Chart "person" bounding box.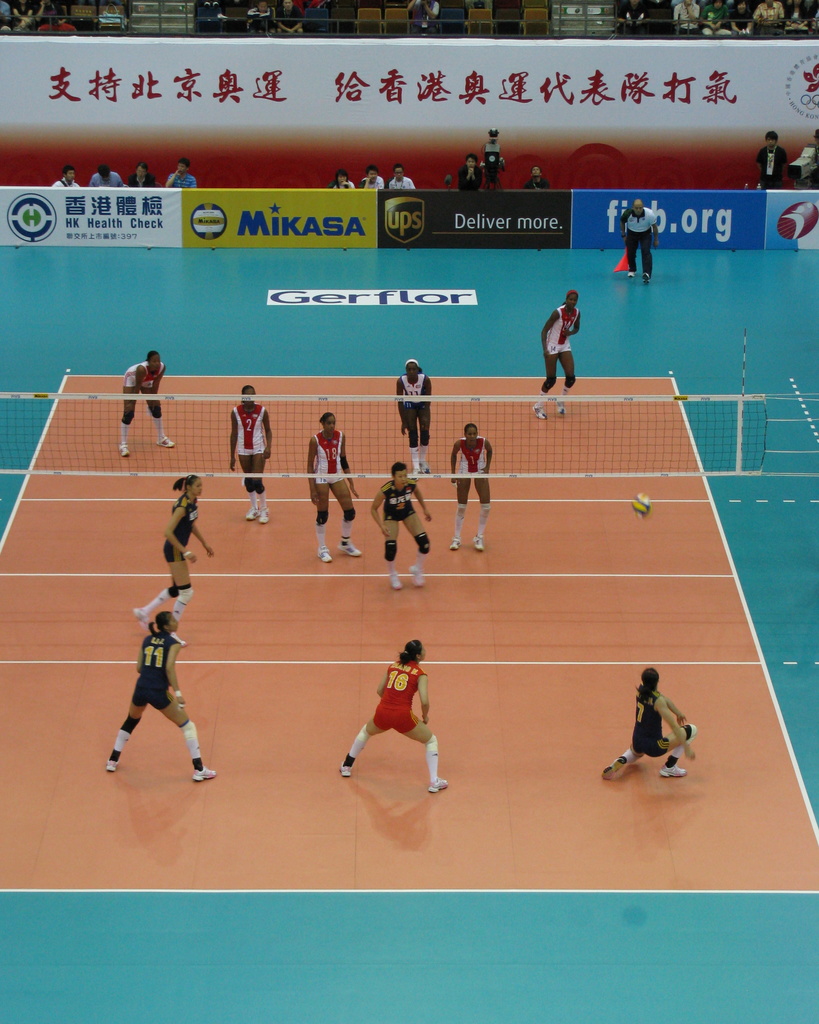
Charted: crop(447, 414, 489, 547).
